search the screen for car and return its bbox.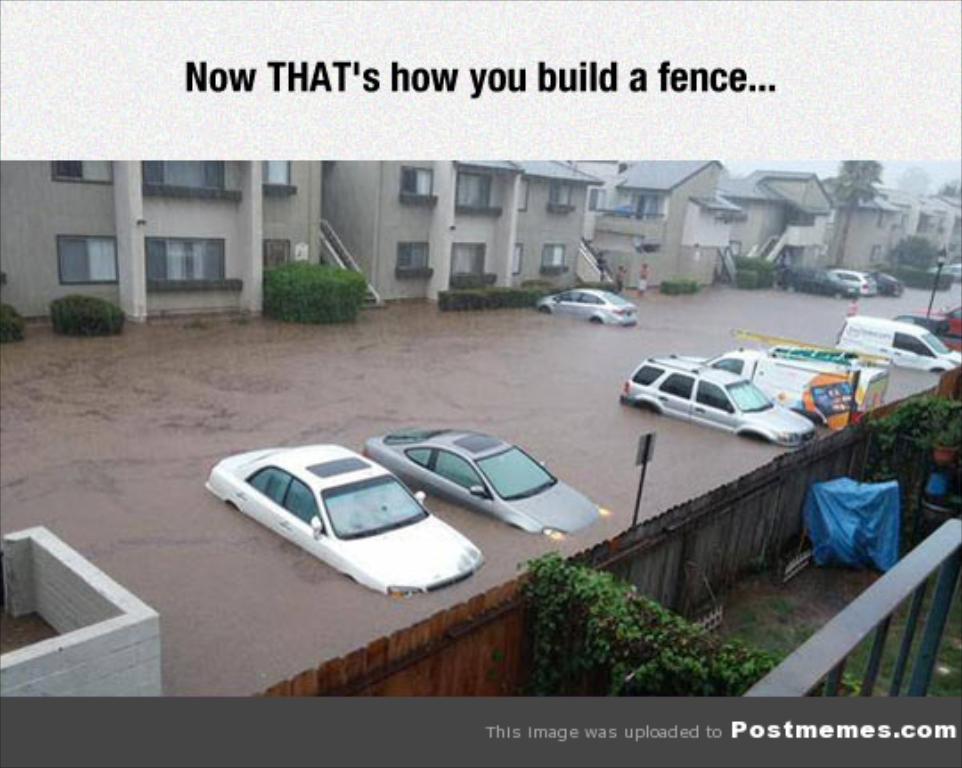
Found: x1=615, y1=342, x2=827, y2=442.
